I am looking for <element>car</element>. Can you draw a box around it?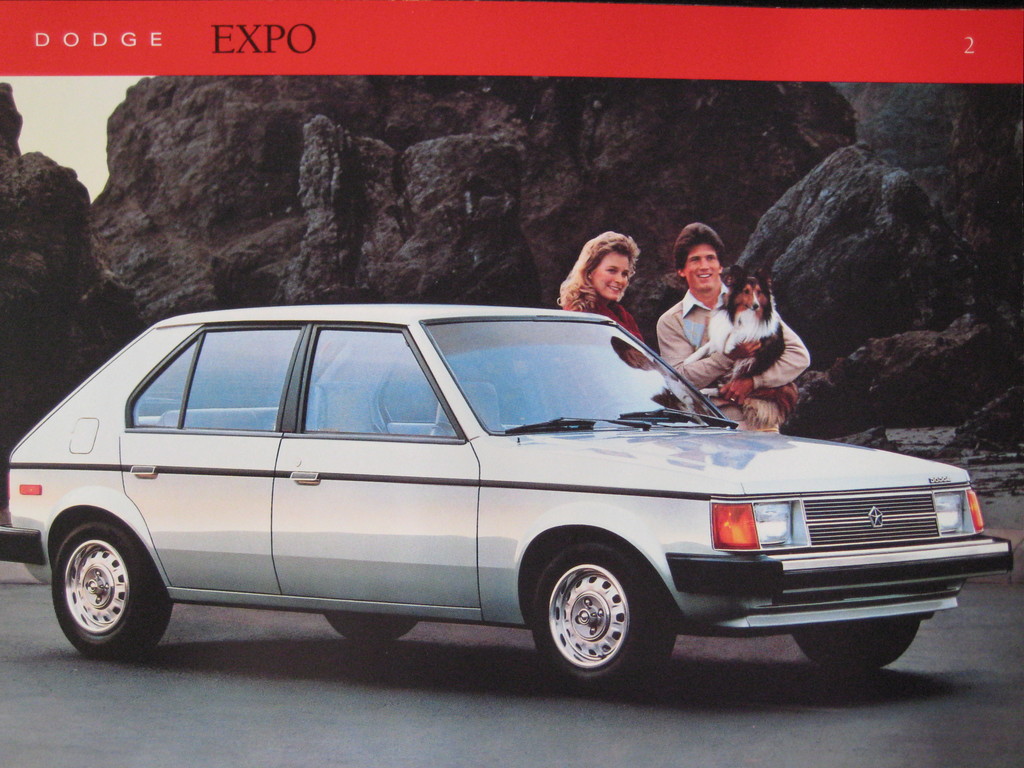
Sure, the bounding box is box(16, 301, 1009, 694).
